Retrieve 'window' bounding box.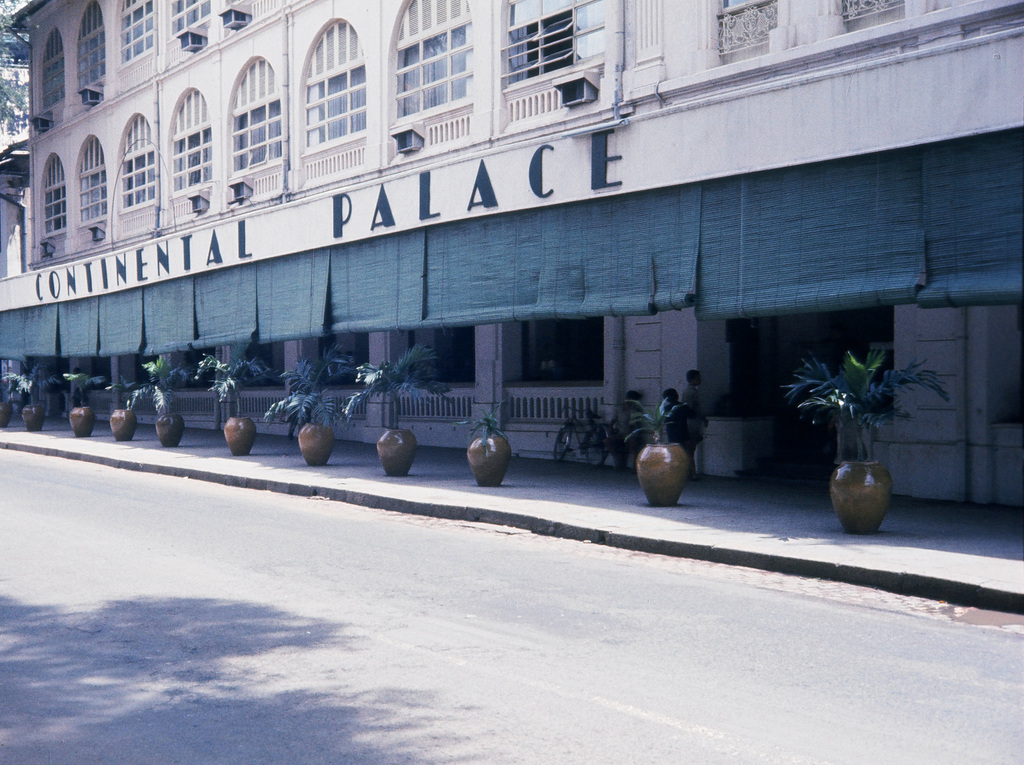
Bounding box: bbox=(37, 30, 69, 109).
